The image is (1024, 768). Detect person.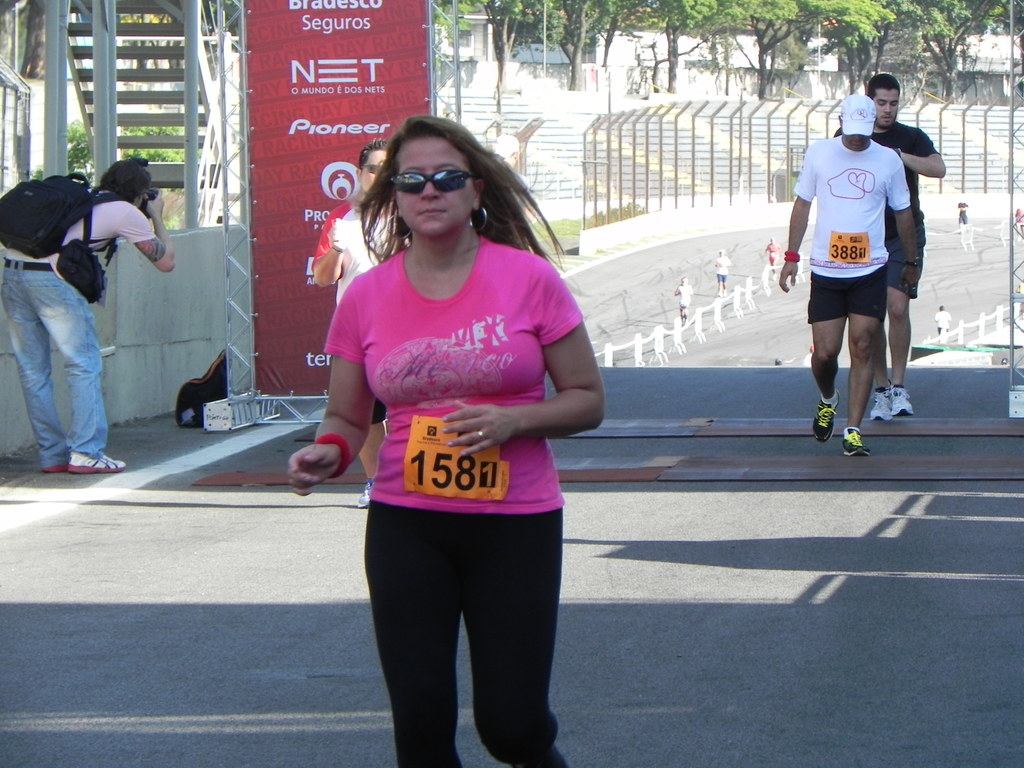
Detection: <bbox>305, 141, 411, 515</bbox>.
